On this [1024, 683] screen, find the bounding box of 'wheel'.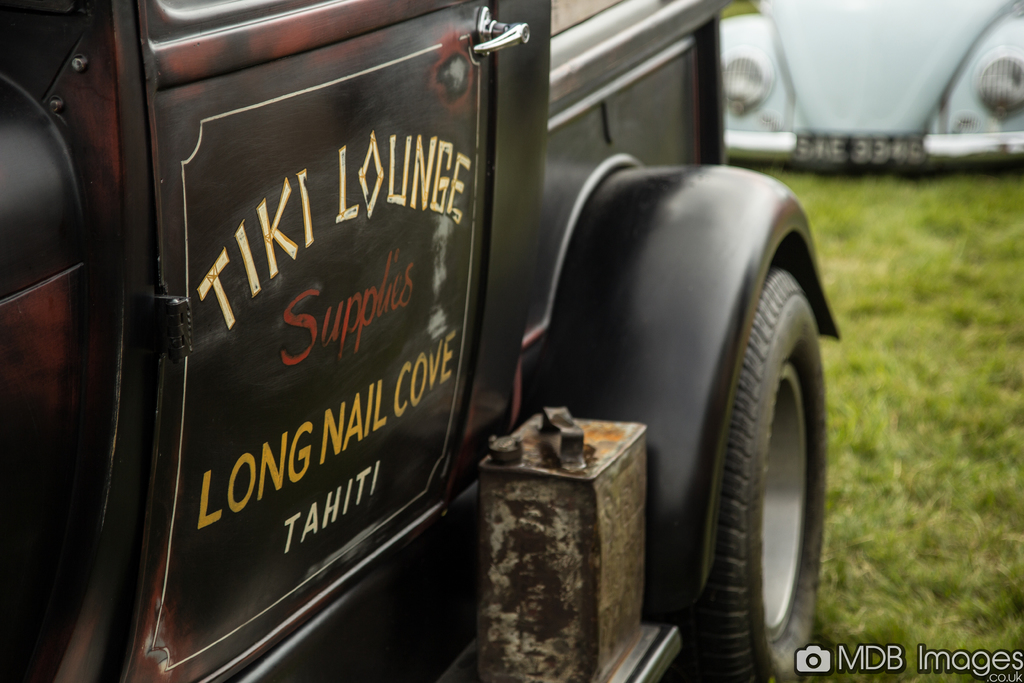
Bounding box: box(710, 284, 824, 682).
